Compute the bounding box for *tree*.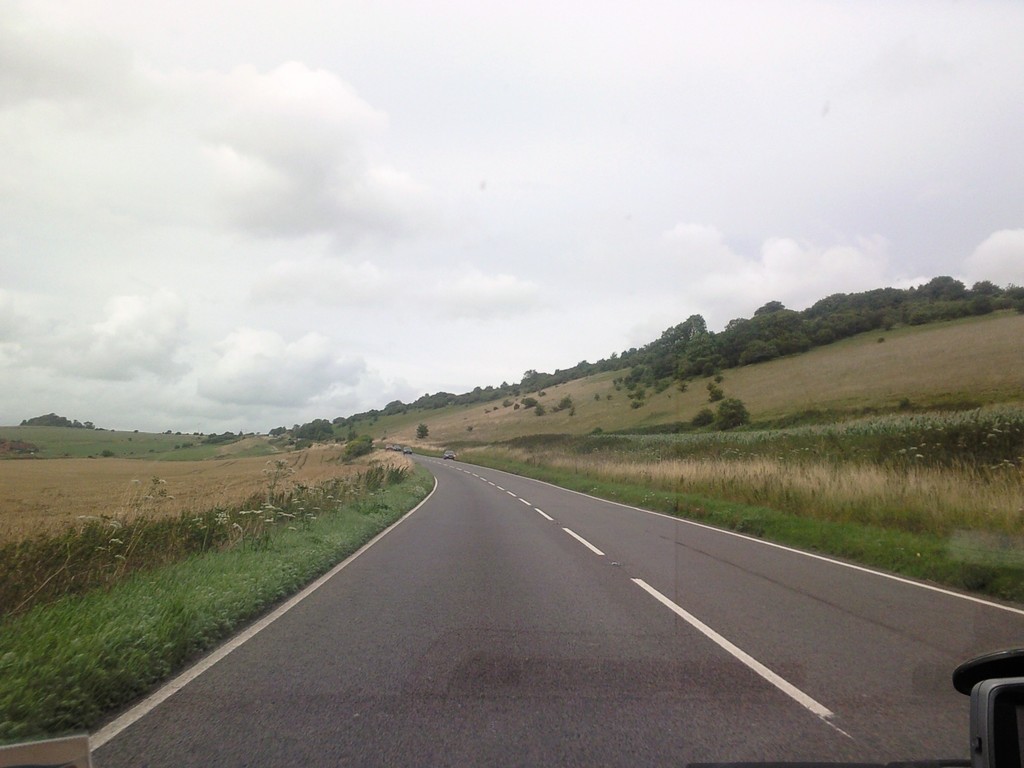
x1=713, y1=395, x2=739, y2=428.
